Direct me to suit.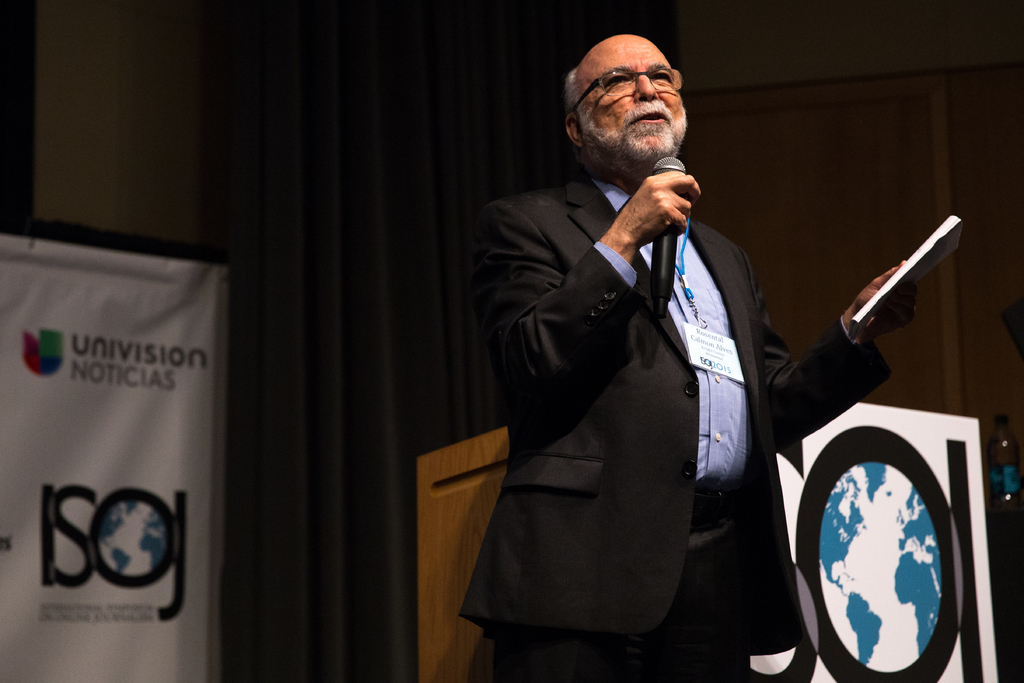
Direction: bbox=[452, 228, 851, 676].
